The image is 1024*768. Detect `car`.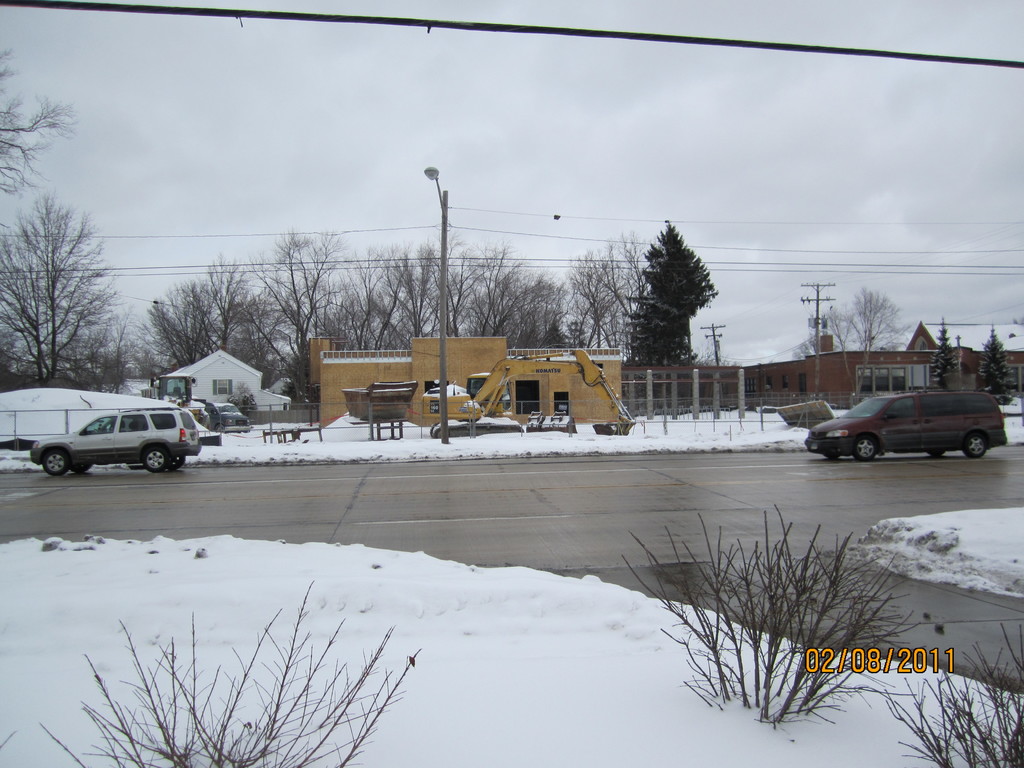
Detection: BBox(794, 383, 1010, 461).
